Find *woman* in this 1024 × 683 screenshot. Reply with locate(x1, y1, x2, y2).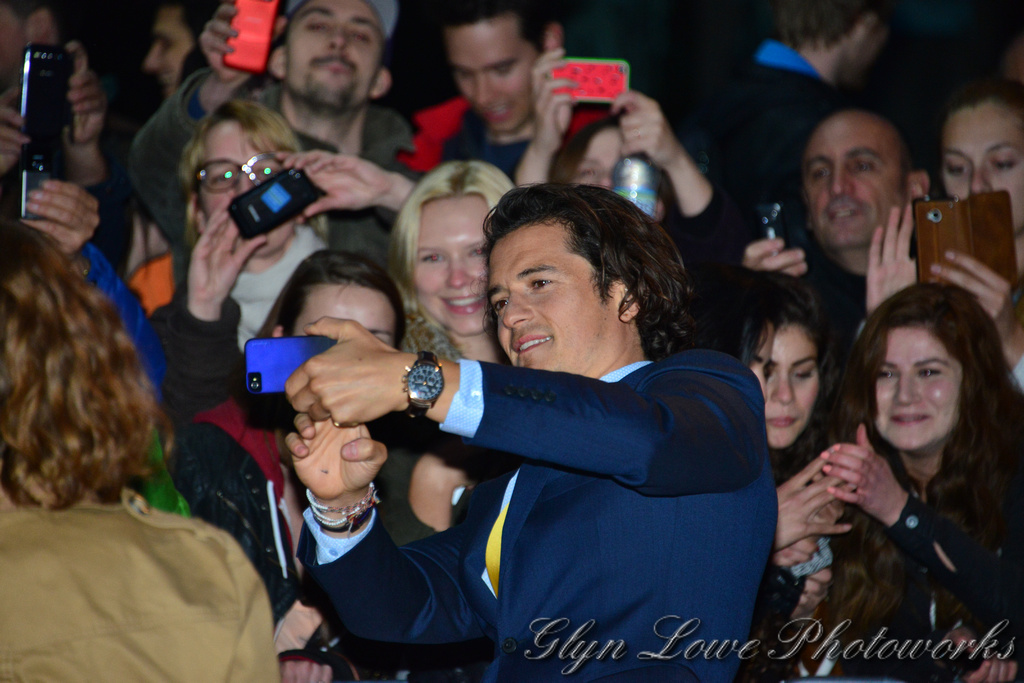
locate(855, 63, 1023, 397).
